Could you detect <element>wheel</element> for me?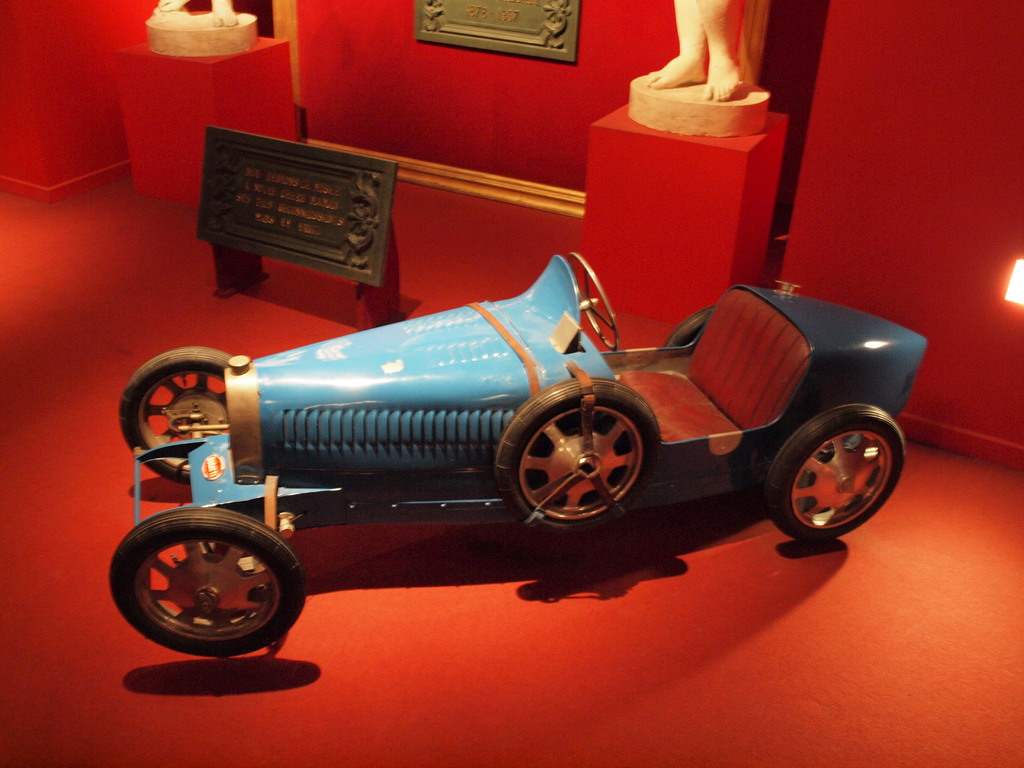
Detection result: bbox(117, 349, 230, 482).
